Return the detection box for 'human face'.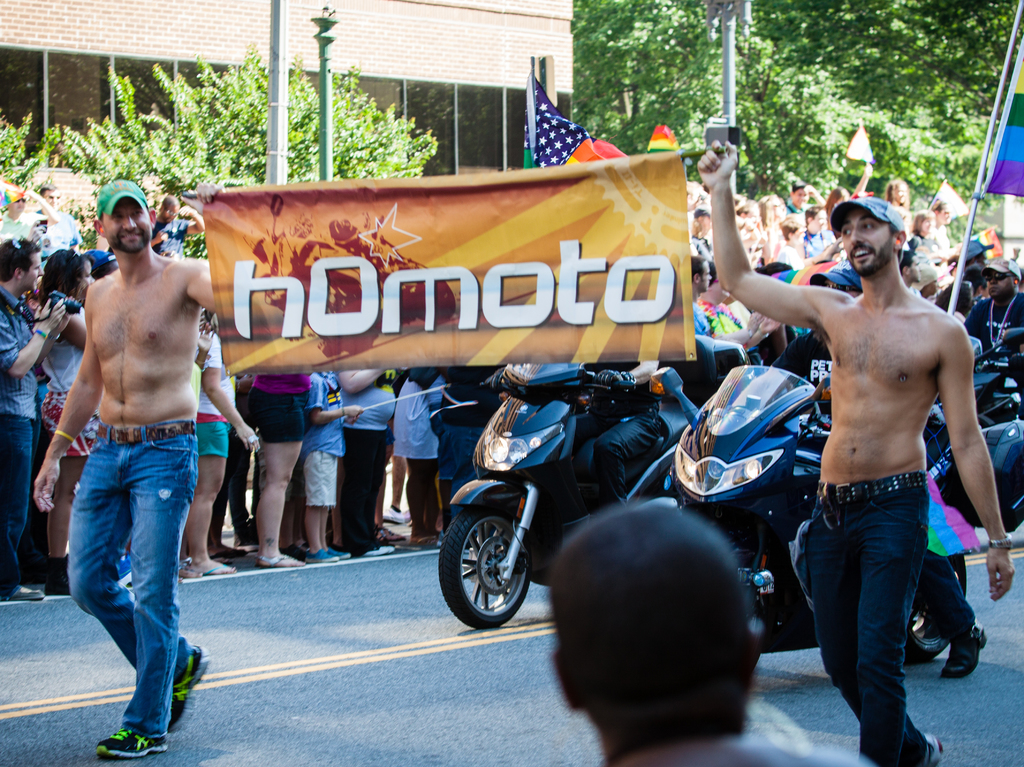
(43,191,58,211).
